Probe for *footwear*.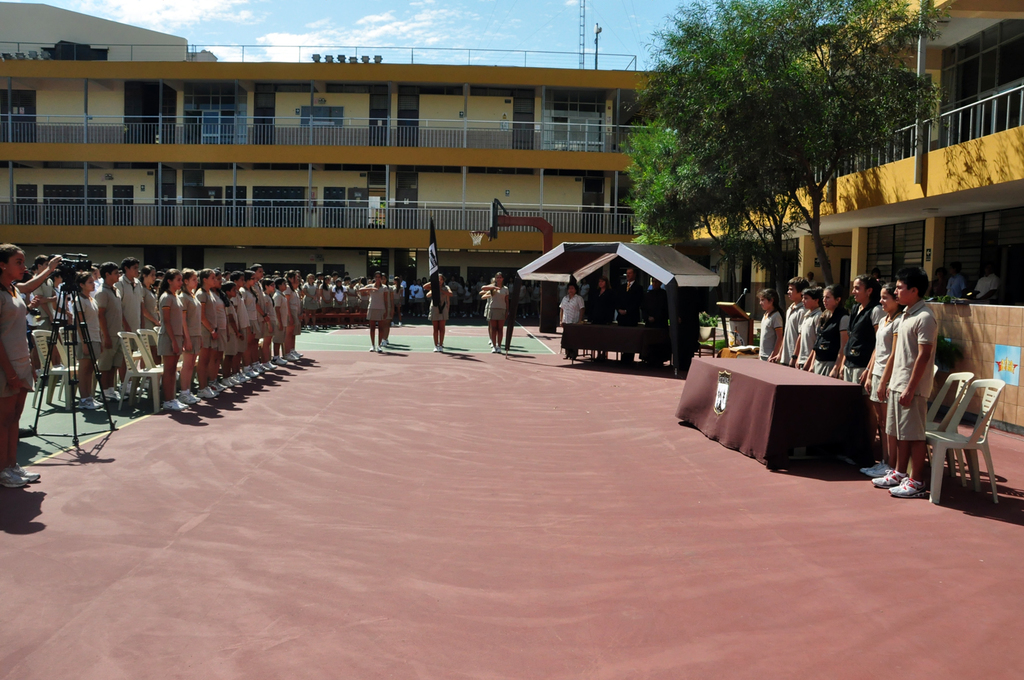
Probe result: 492 347 497 352.
